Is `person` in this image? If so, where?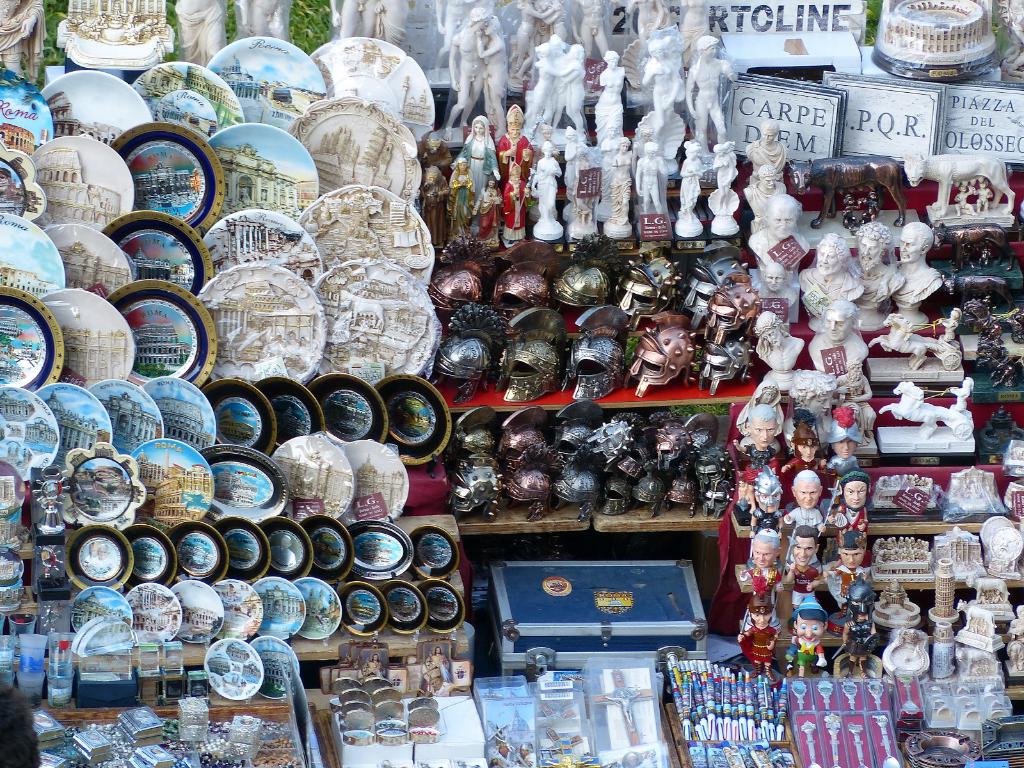
Yes, at (429,0,492,78).
